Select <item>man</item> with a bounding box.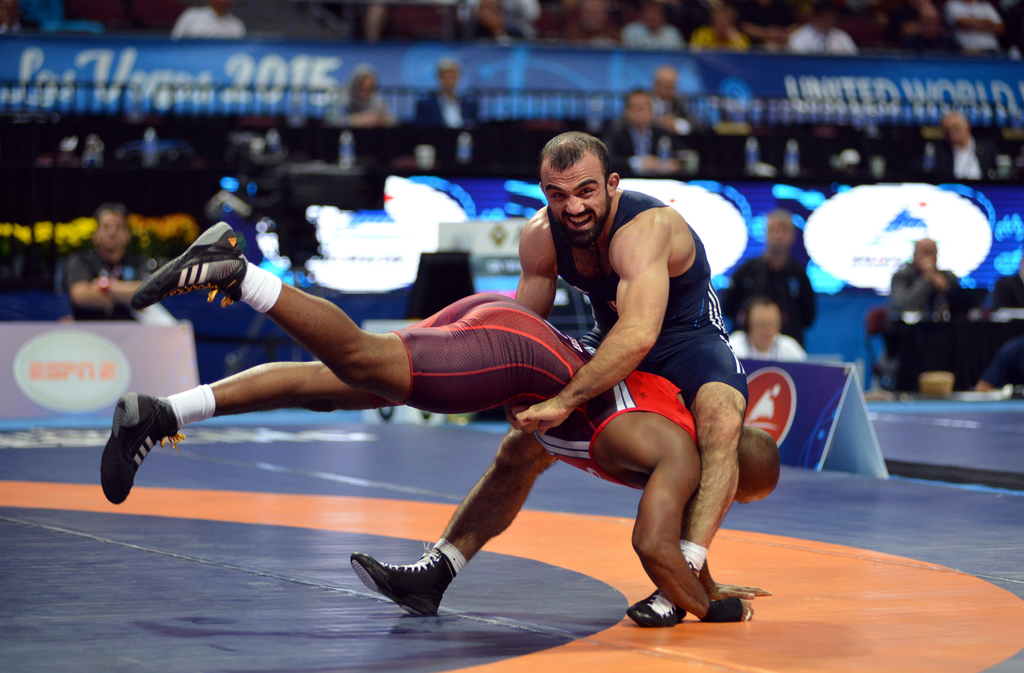
bbox=[724, 211, 819, 350].
